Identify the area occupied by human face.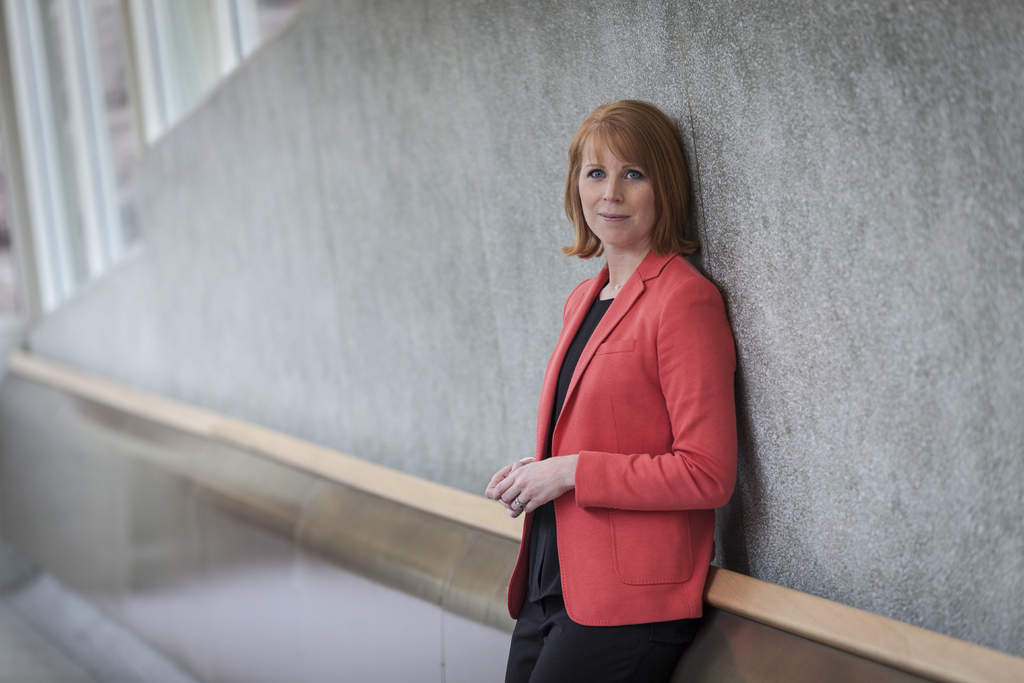
Area: [x1=577, y1=139, x2=657, y2=248].
